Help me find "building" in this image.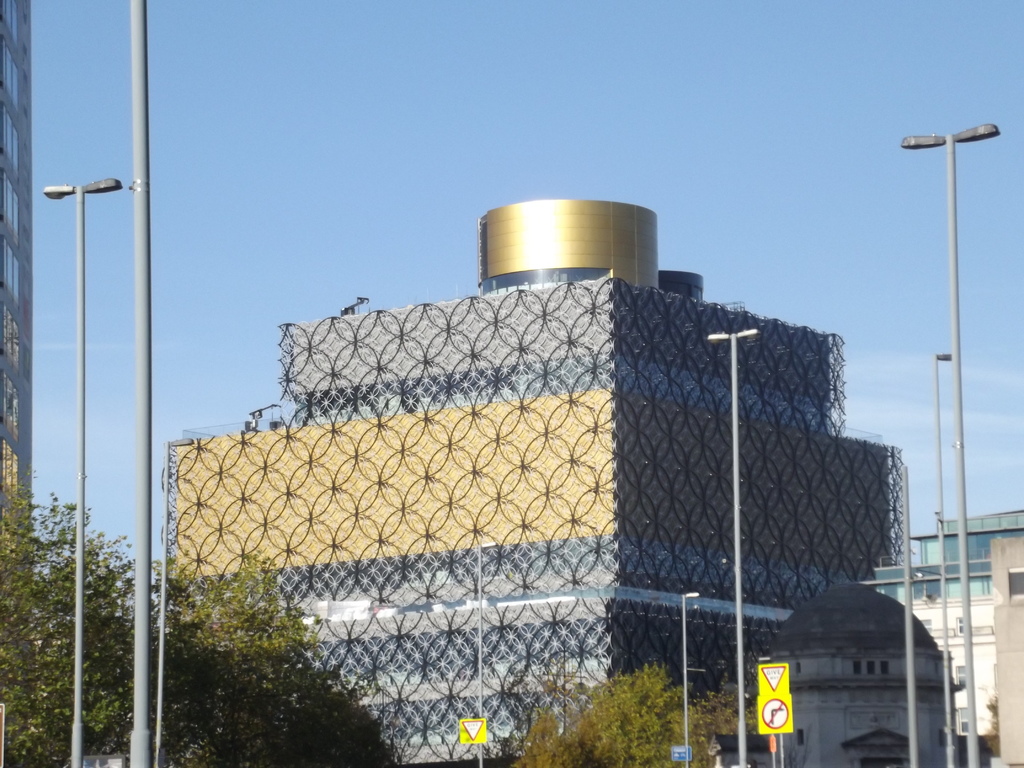
Found it: 170/203/925/767.
